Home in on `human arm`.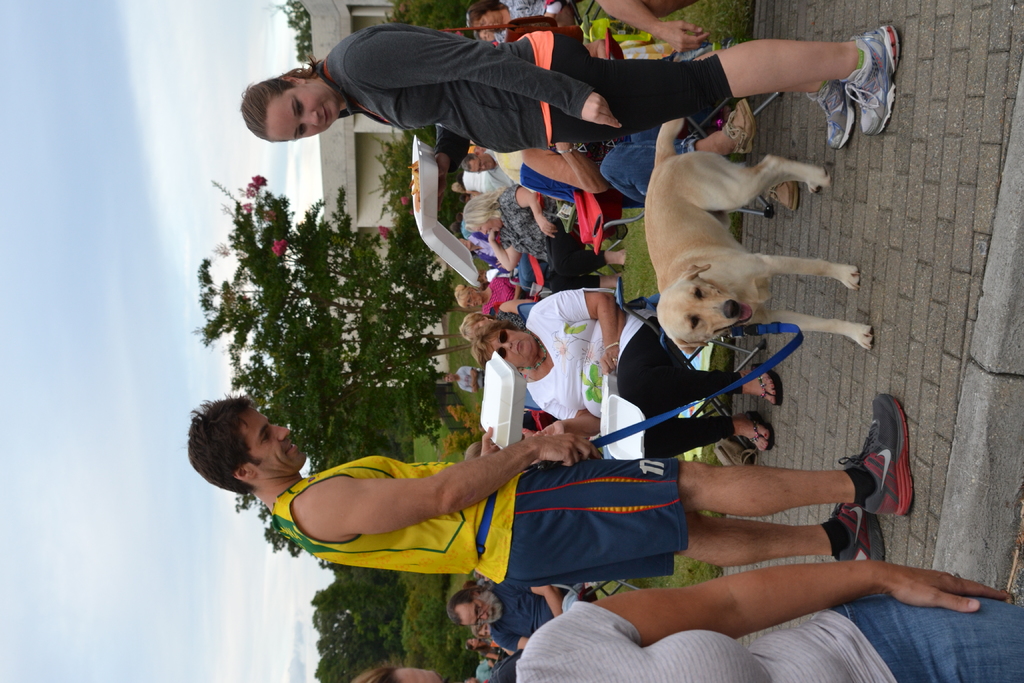
Homed in at detection(483, 223, 524, 273).
